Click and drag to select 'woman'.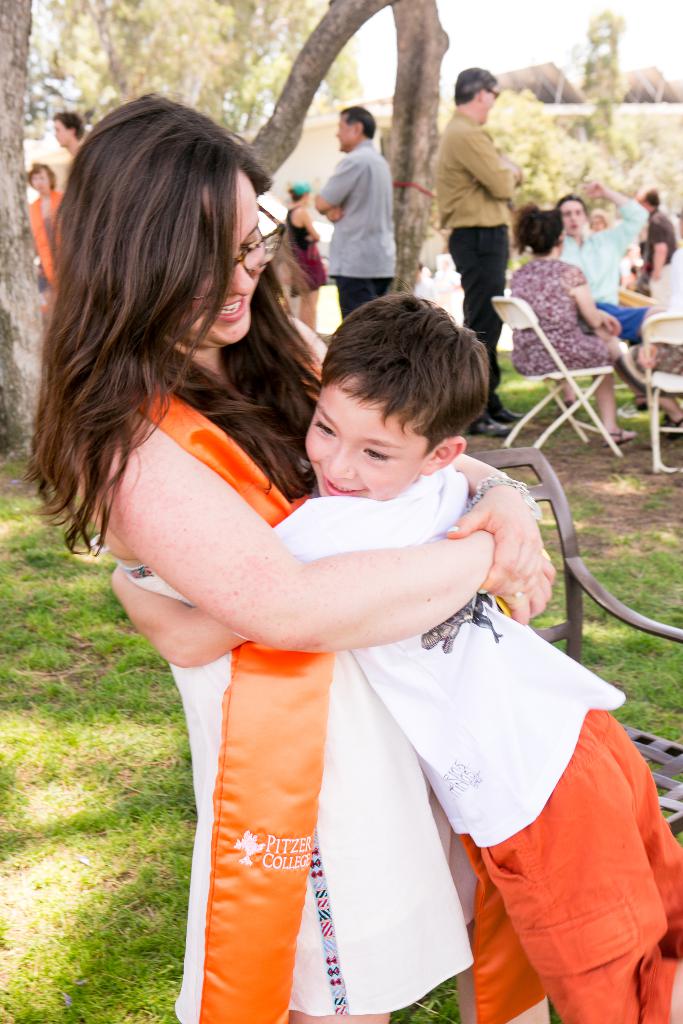
Selection: Rect(22, 161, 71, 278).
